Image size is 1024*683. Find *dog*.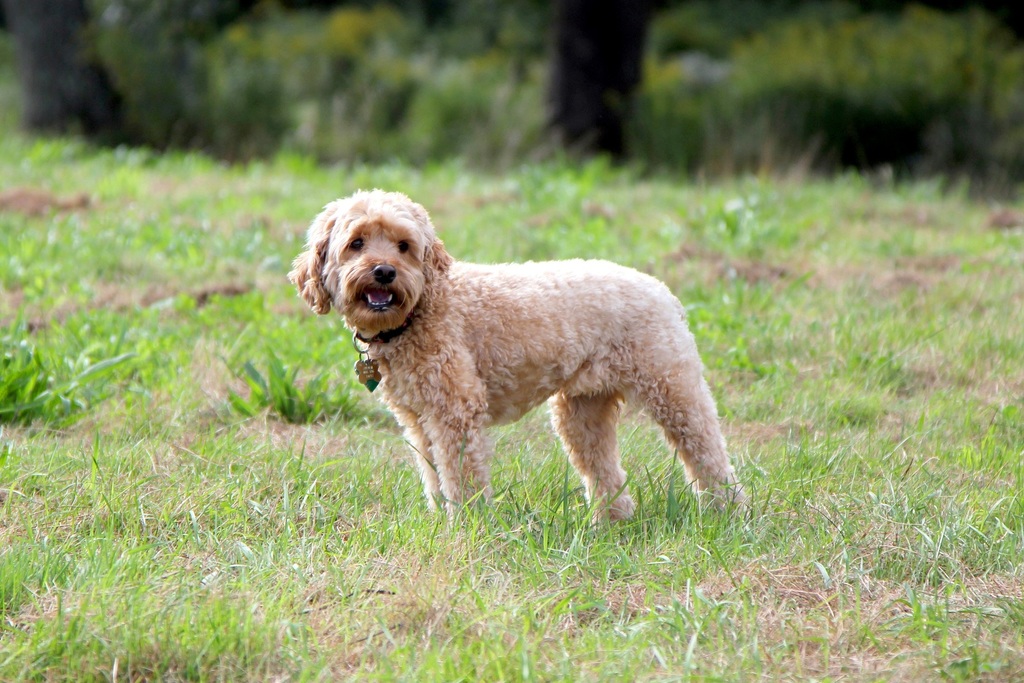
{"left": 289, "top": 189, "right": 756, "bottom": 531}.
